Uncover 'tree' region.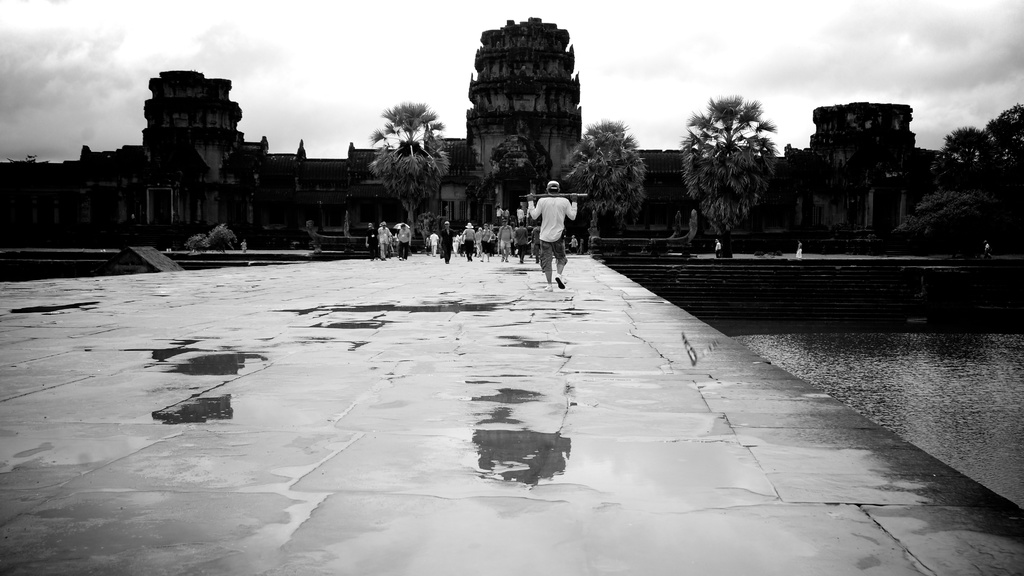
Uncovered: [left=988, top=100, right=1023, bottom=215].
